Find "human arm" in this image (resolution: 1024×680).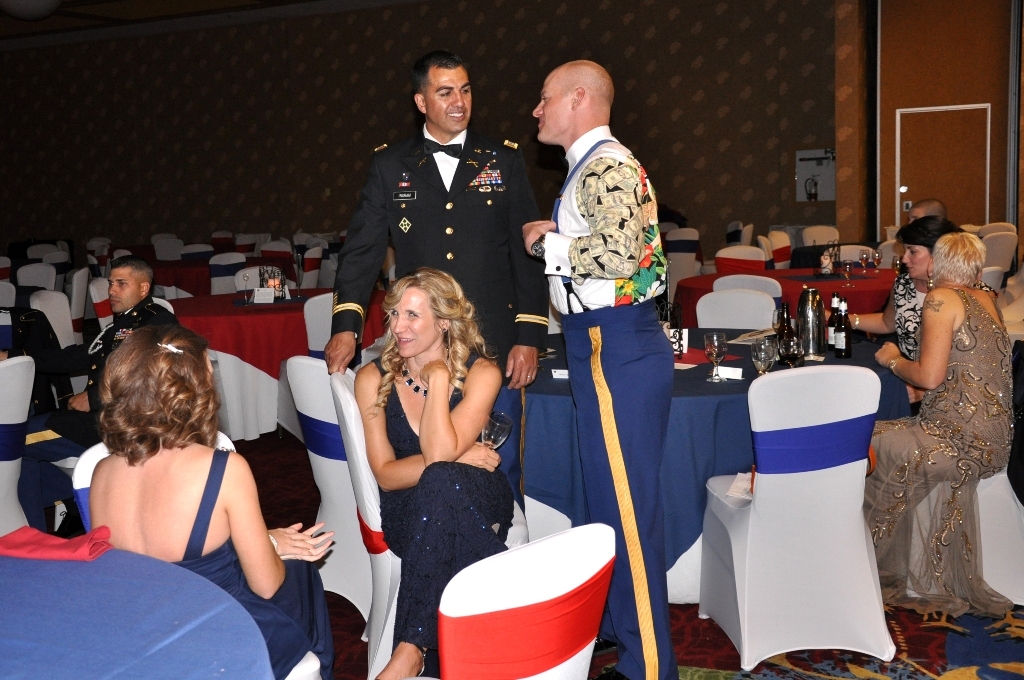
bbox=[281, 521, 333, 561].
